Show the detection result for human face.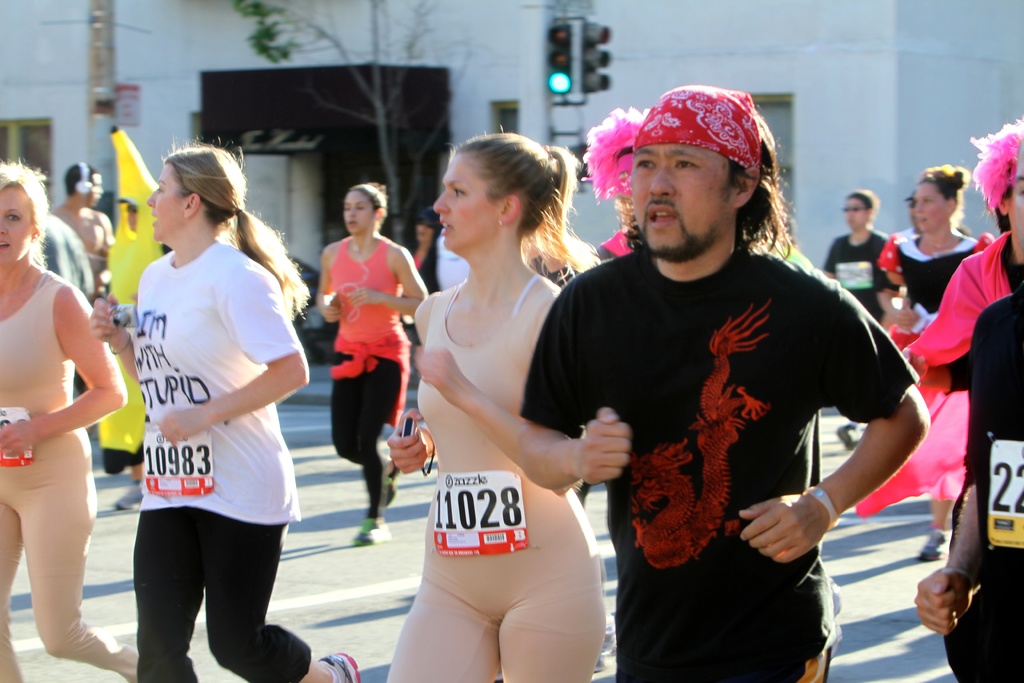
146 167 188 243.
